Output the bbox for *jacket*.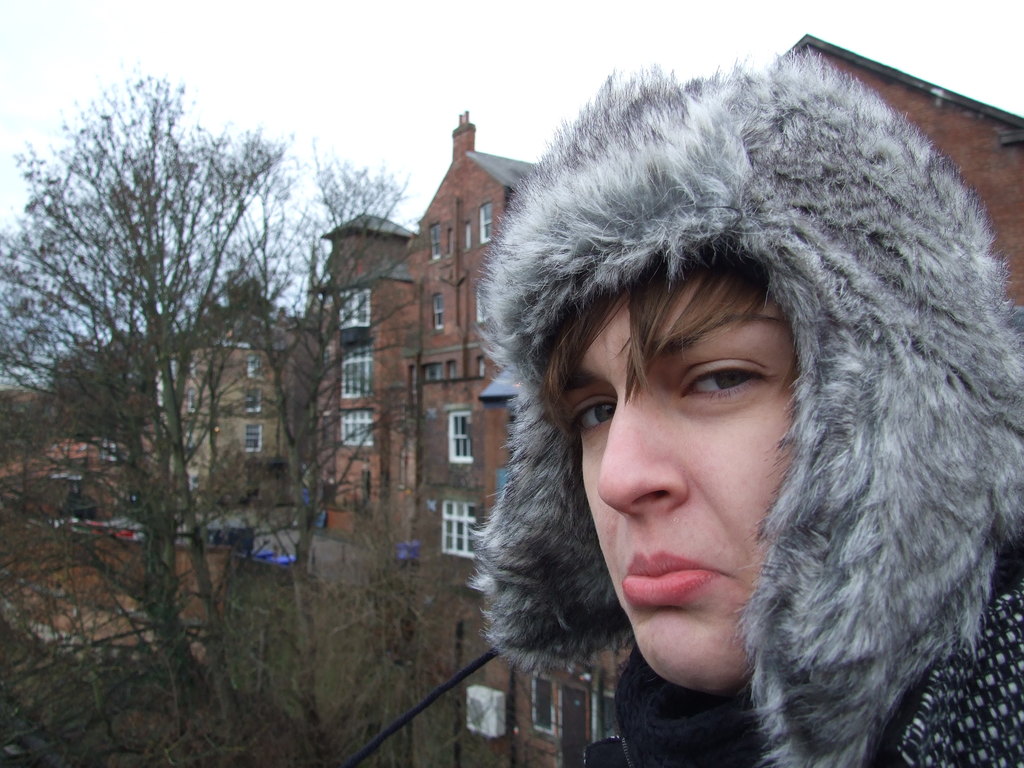
x1=466, y1=54, x2=1023, y2=767.
